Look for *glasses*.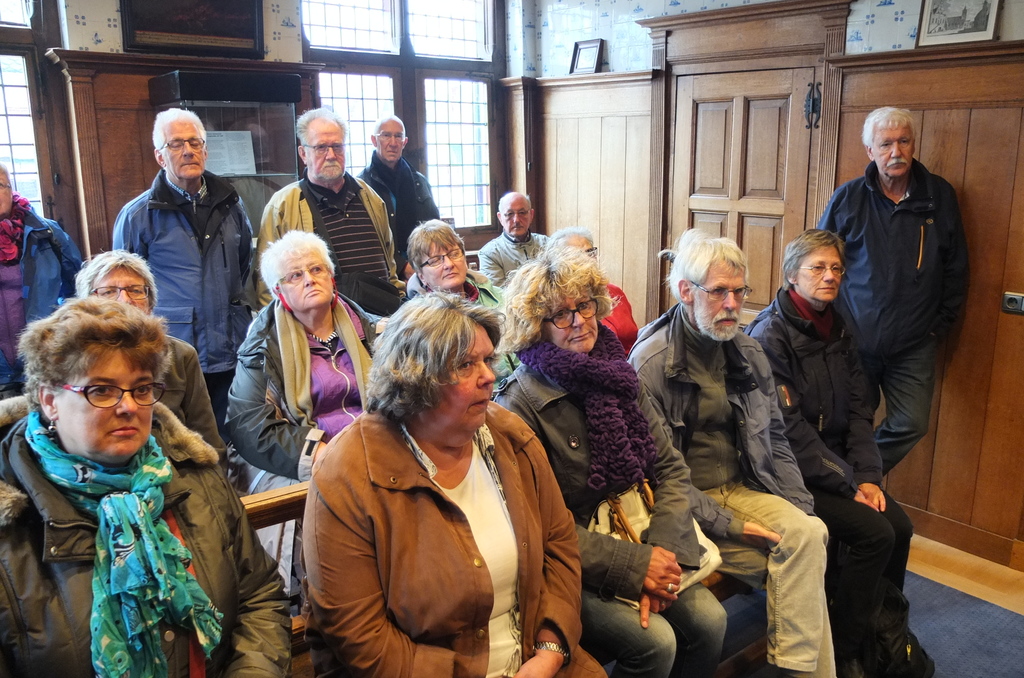
Found: bbox=[416, 246, 465, 269].
